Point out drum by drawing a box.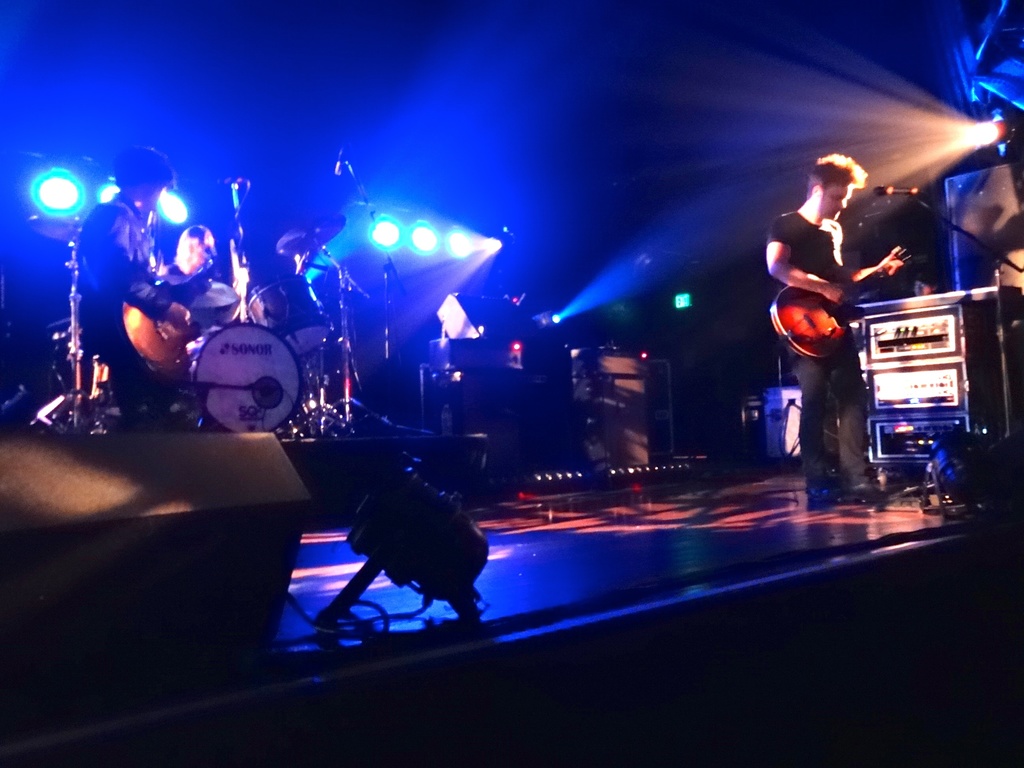
rect(250, 275, 332, 362).
